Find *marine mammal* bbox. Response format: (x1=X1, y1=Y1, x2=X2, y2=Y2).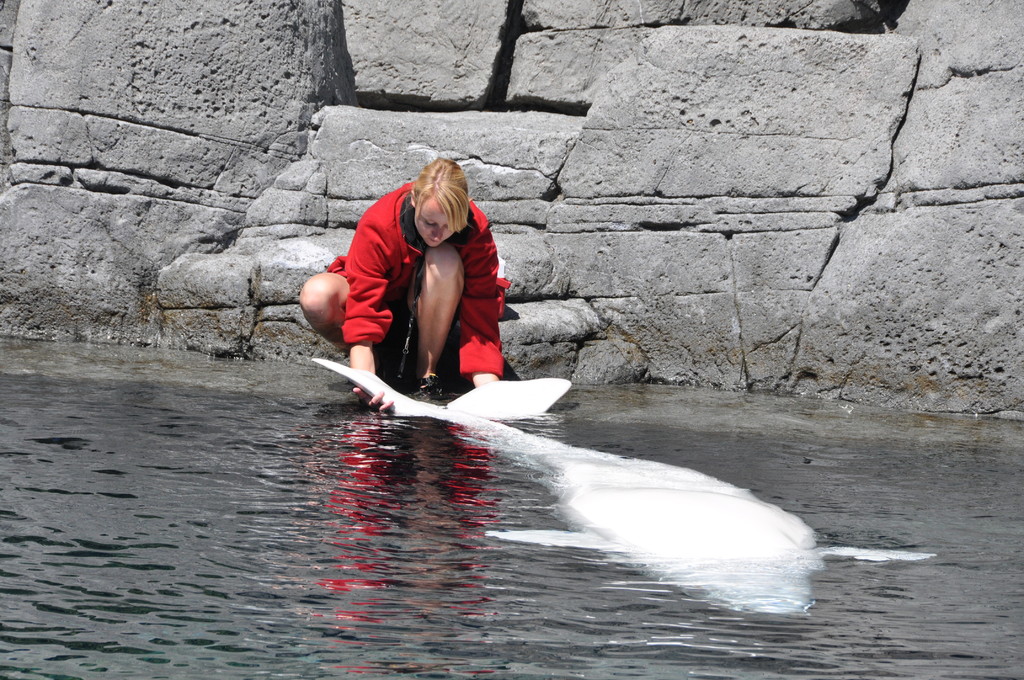
(x1=303, y1=353, x2=945, y2=624).
